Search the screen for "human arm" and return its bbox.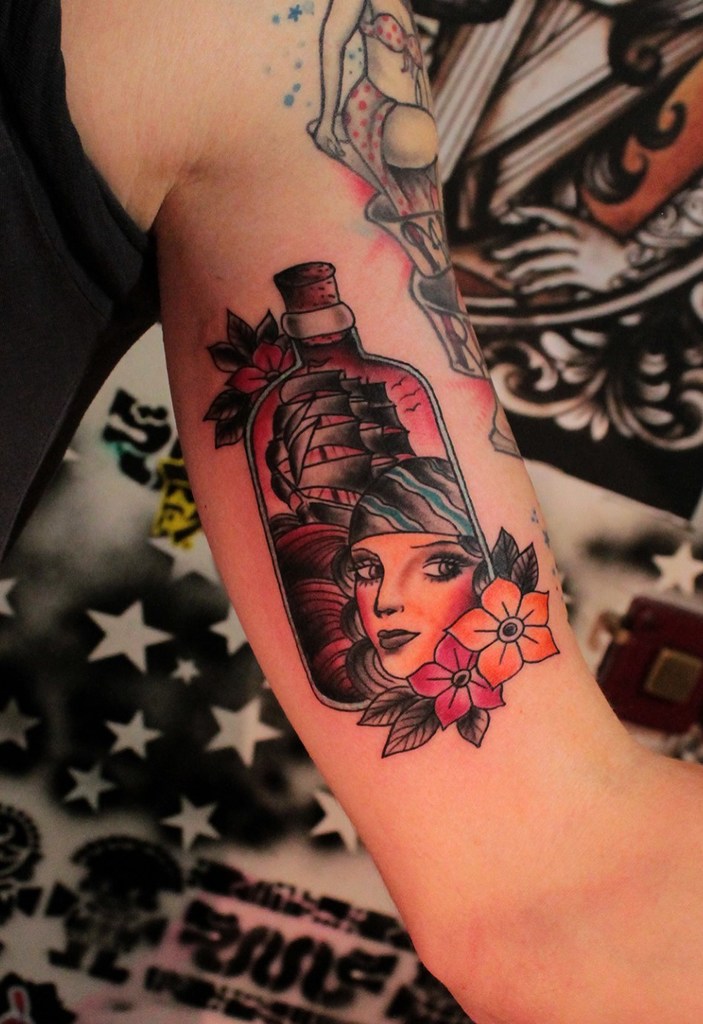
Found: rect(151, 0, 702, 1023).
